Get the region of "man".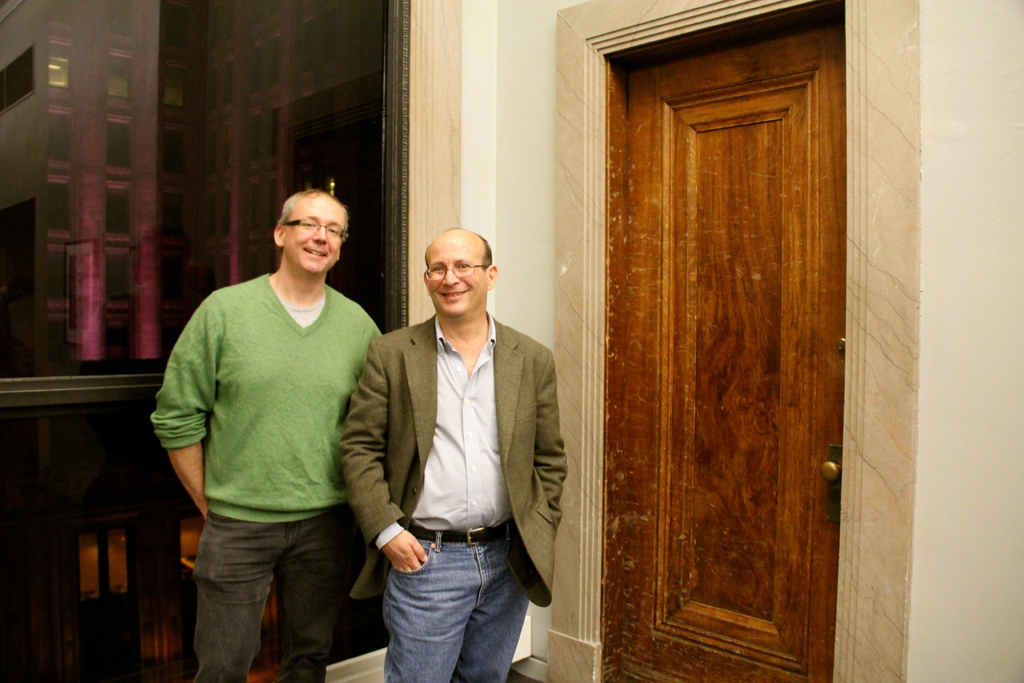
{"x1": 152, "y1": 189, "x2": 384, "y2": 682}.
